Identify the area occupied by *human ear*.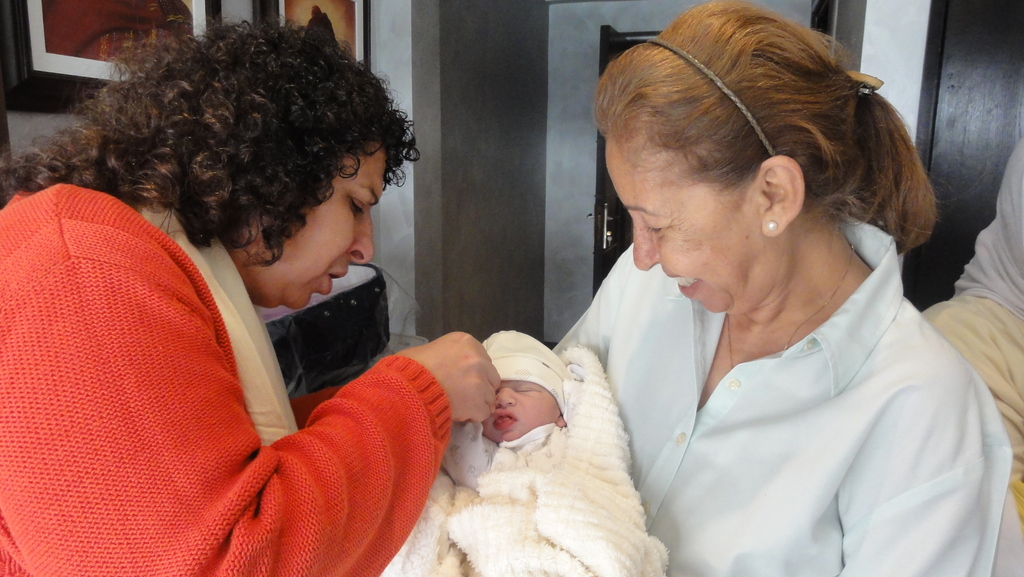
Area: detection(557, 414, 569, 428).
